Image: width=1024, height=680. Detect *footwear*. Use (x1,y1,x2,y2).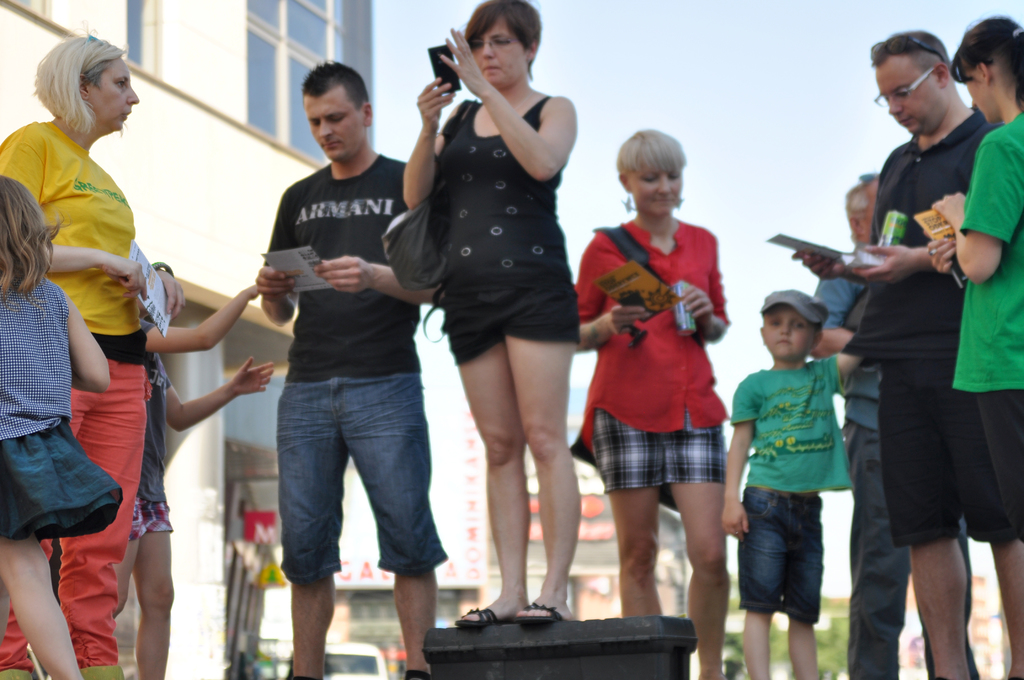
(457,602,527,632).
